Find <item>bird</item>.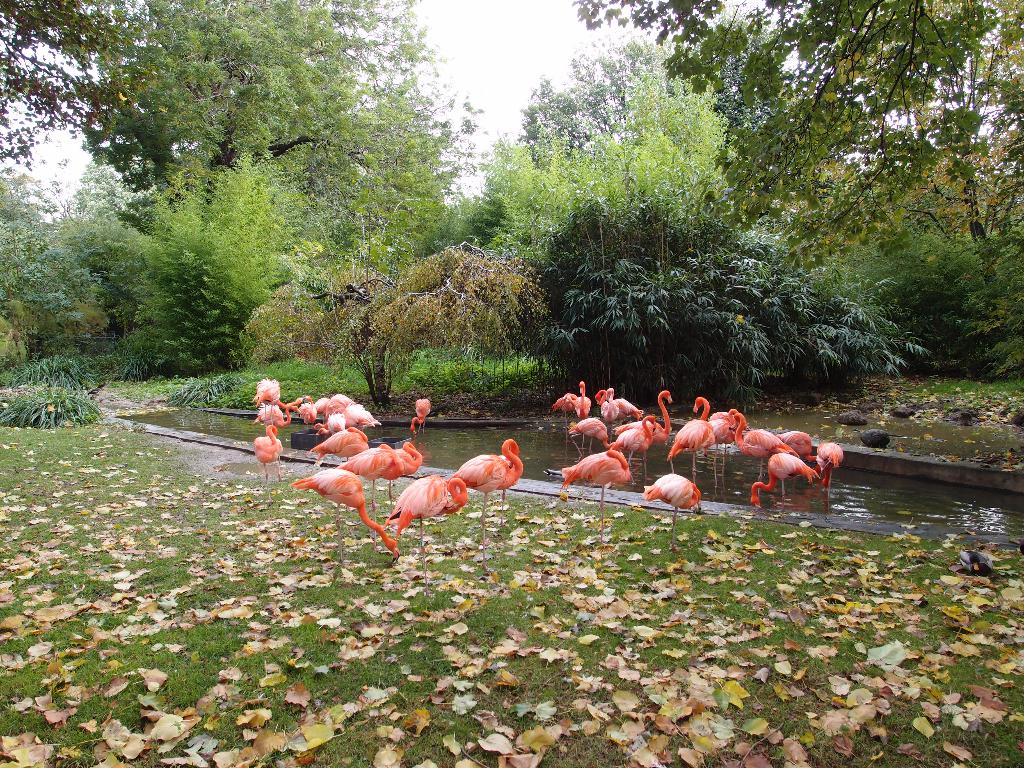
x1=408, y1=395, x2=432, y2=441.
